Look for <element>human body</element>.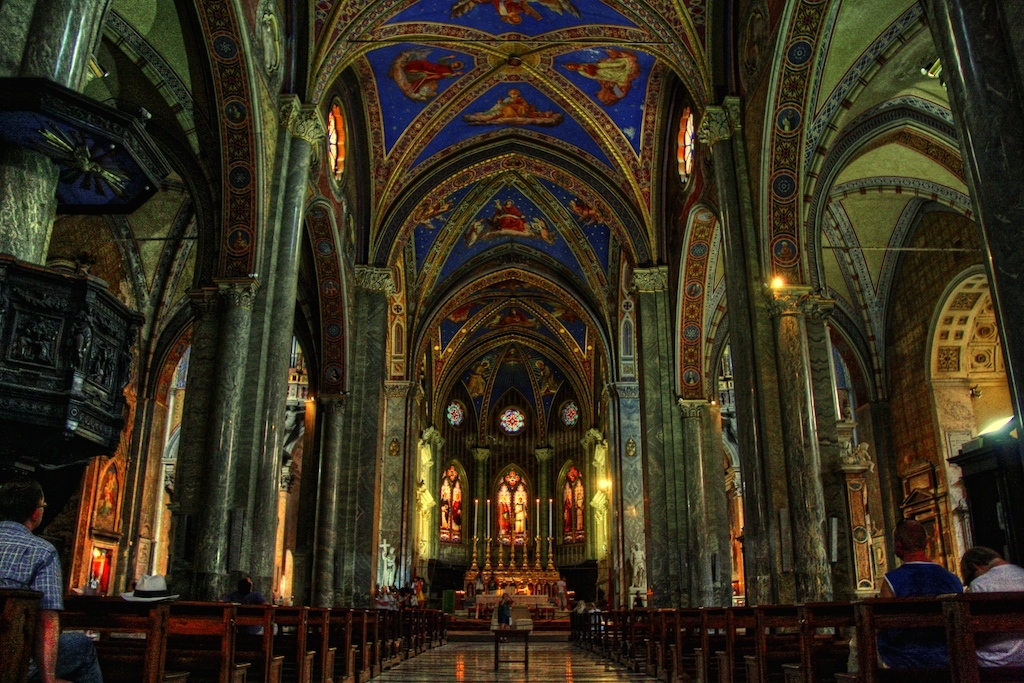
Found: 970, 554, 1023, 677.
